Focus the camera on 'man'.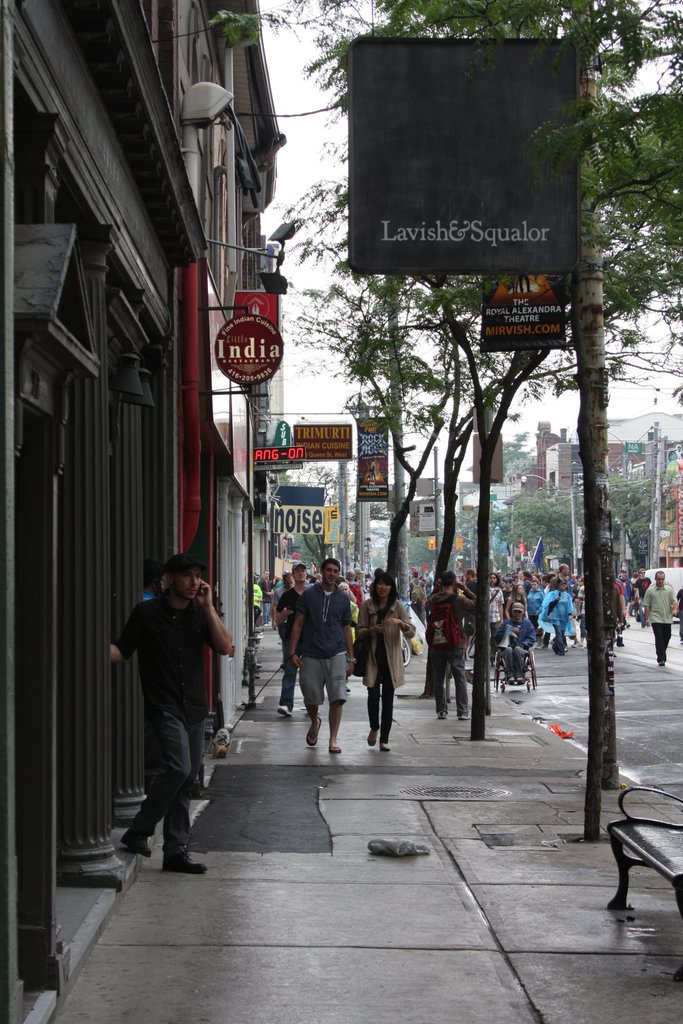
Focus region: bbox=[277, 561, 328, 716].
